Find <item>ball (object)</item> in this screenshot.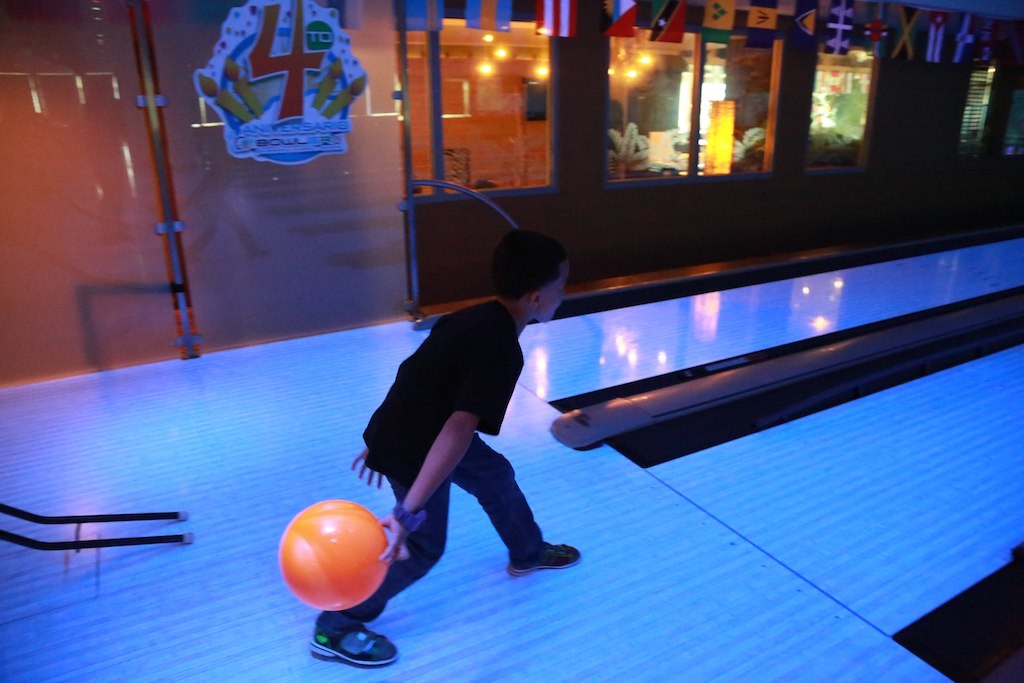
The bounding box for <item>ball (object)</item> is box=[277, 500, 387, 617].
